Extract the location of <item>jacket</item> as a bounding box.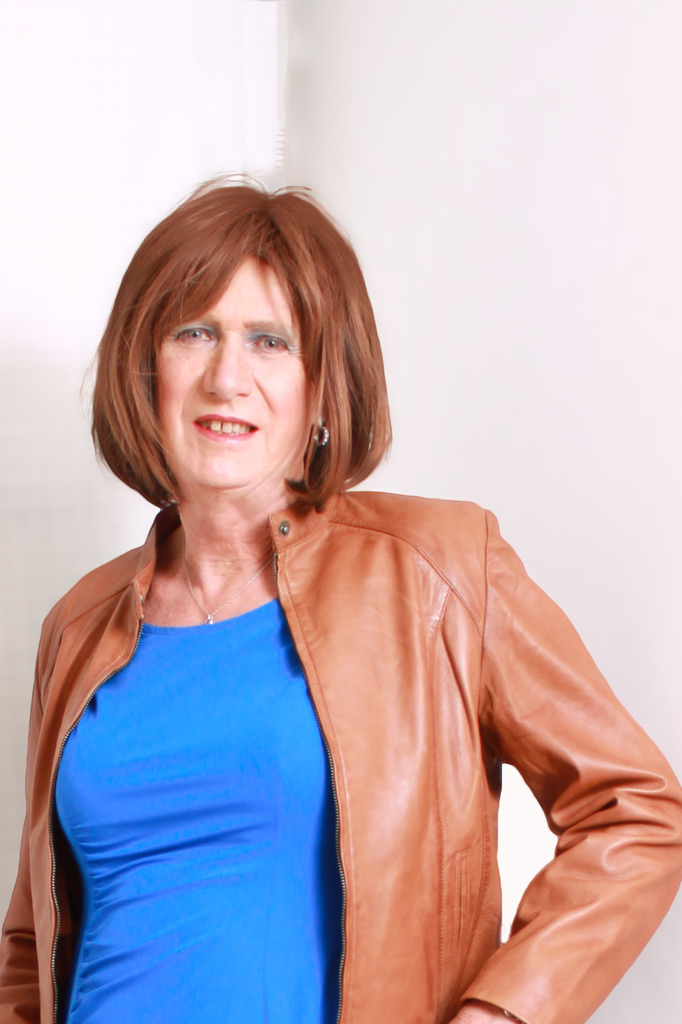
select_region(38, 344, 647, 1023).
